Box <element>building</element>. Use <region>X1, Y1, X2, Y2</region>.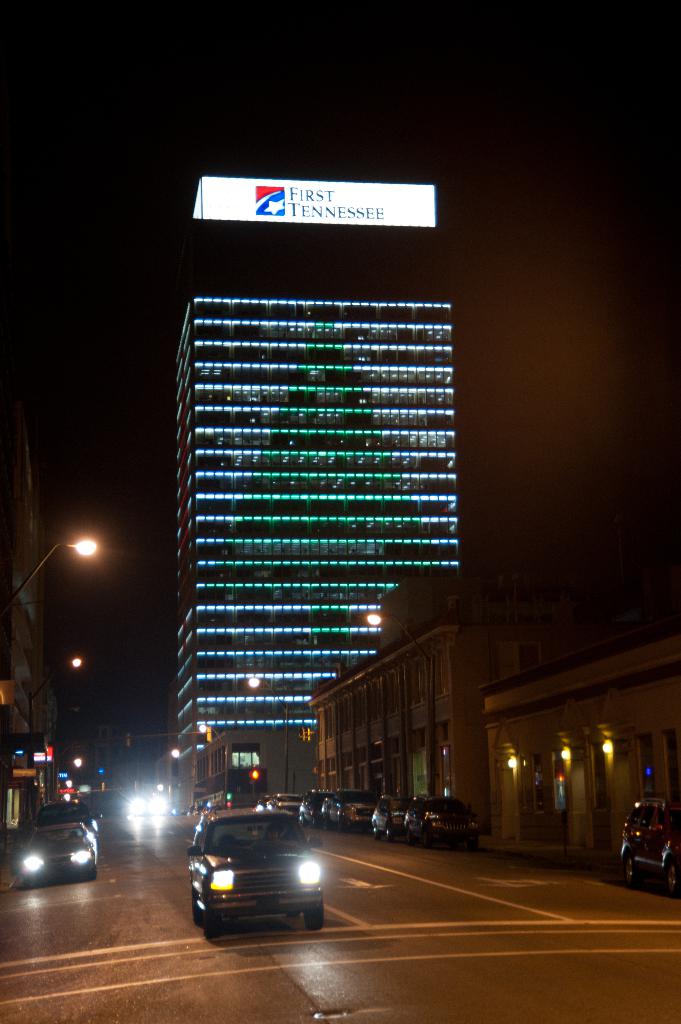
<region>0, 440, 61, 741</region>.
